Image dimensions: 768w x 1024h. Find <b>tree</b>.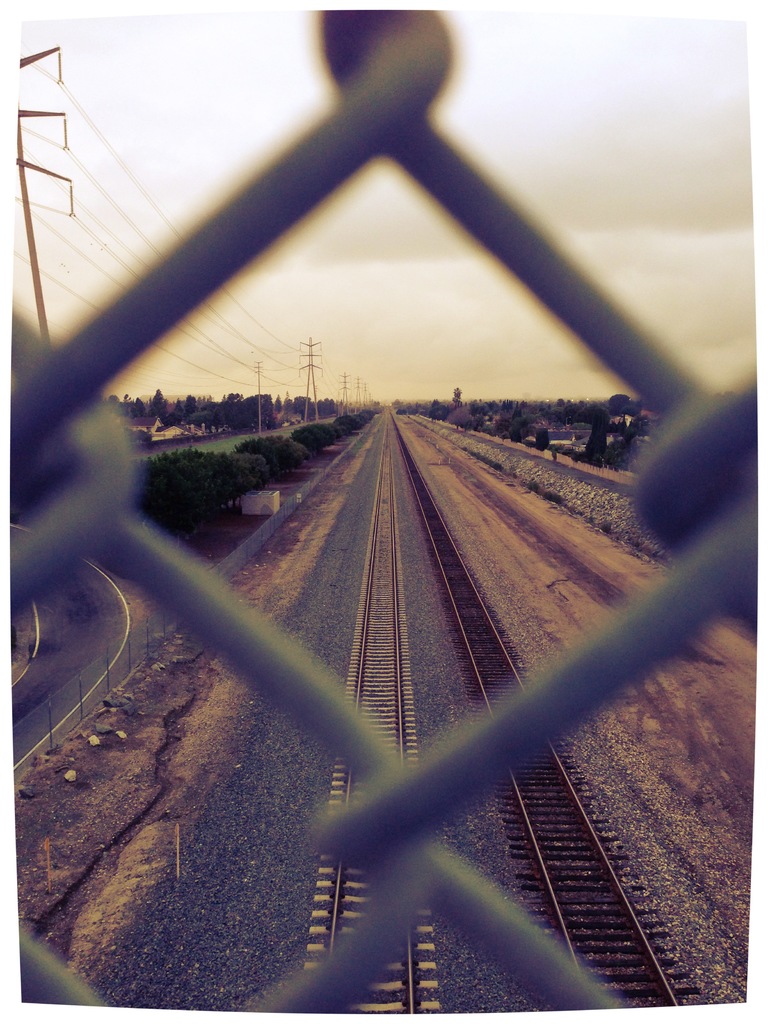
box=[121, 445, 255, 545].
